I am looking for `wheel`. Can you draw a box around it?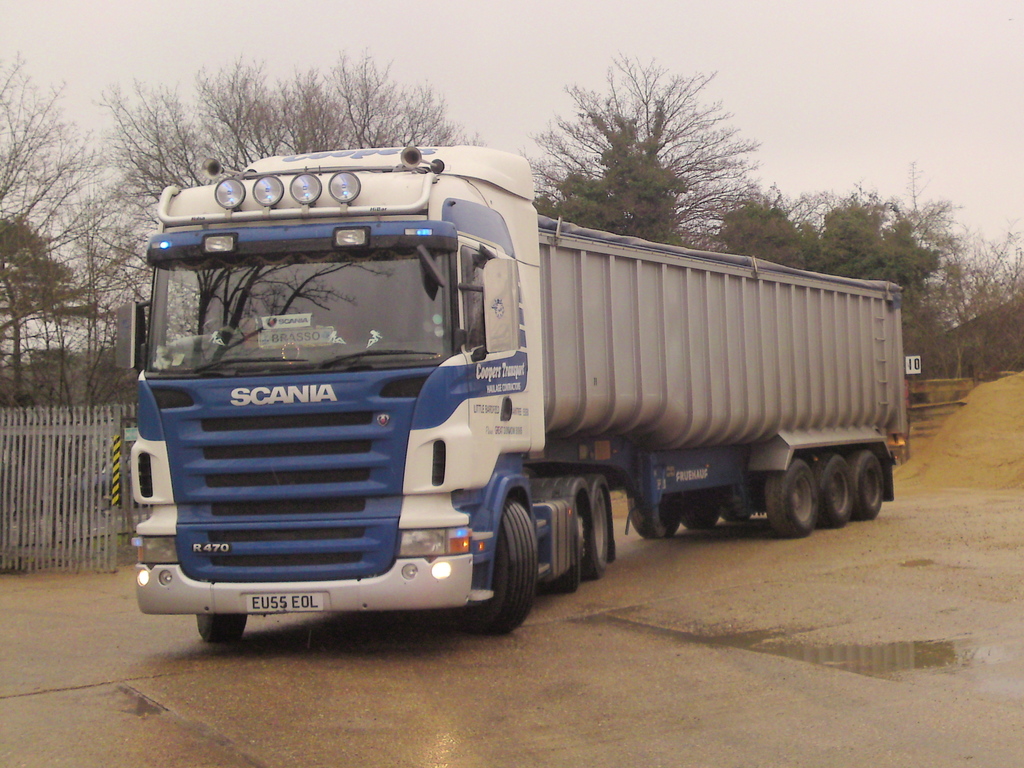
Sure, the bounding box is <box>856,451,886,521</box>.
